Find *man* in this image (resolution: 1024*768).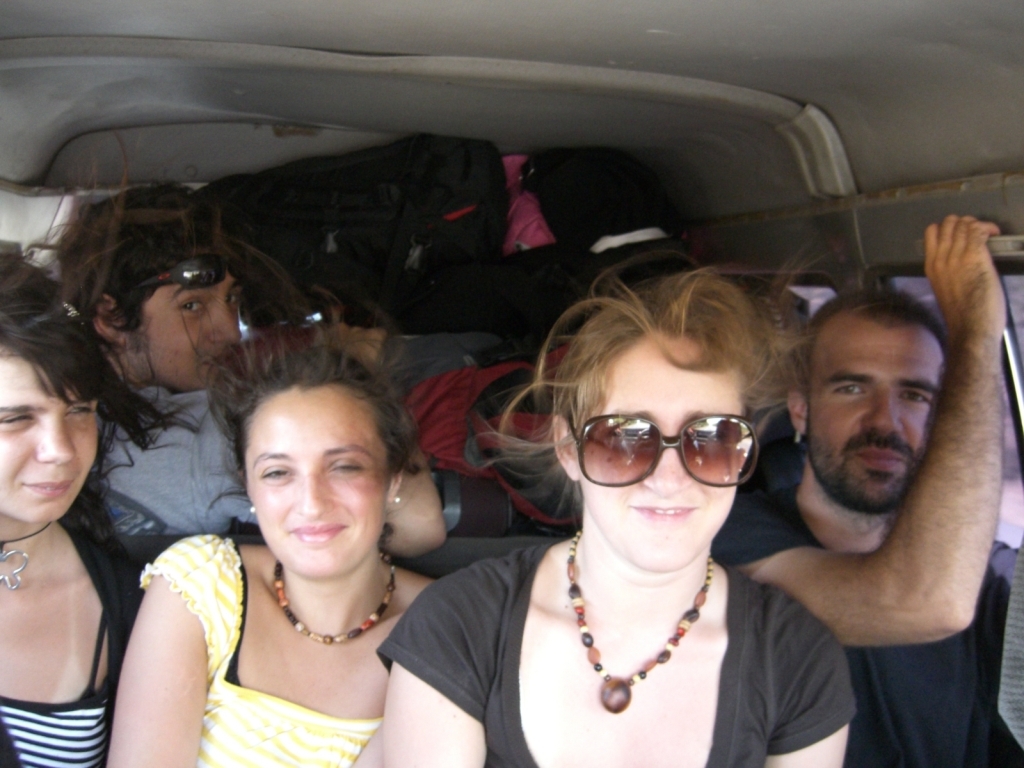
55:186:451:540.
